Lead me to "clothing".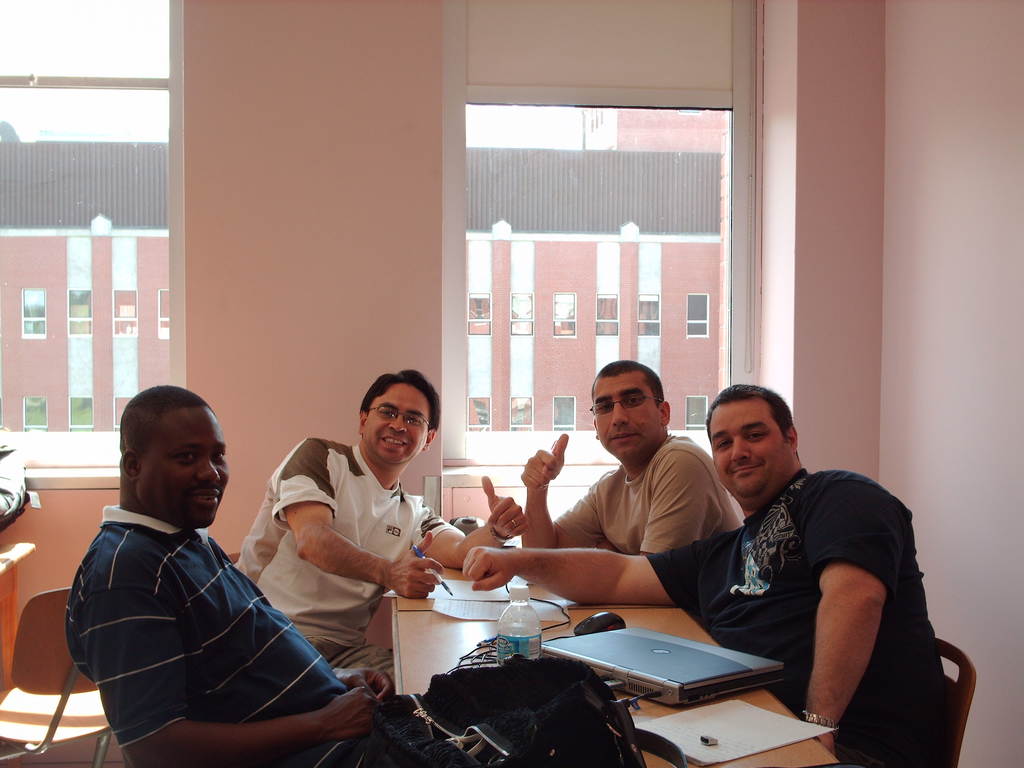
Lead to rect(234, 438, 463, 689).
